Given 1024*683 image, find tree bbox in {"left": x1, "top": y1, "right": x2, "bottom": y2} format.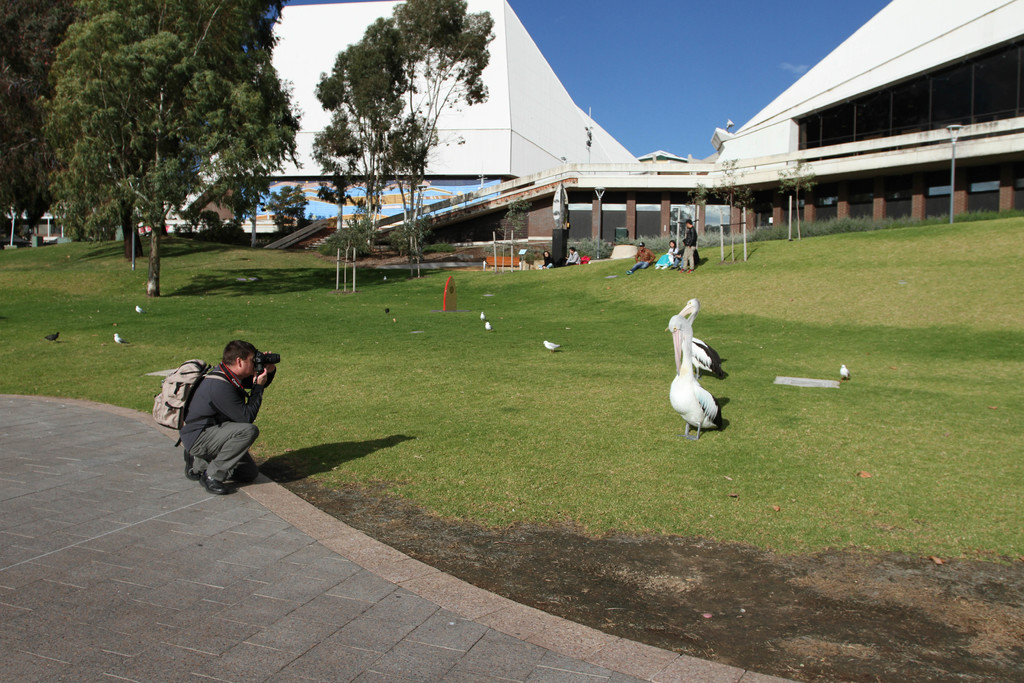
{"left": 771, "top": 153, "right": 819, "bottom": 236}.
